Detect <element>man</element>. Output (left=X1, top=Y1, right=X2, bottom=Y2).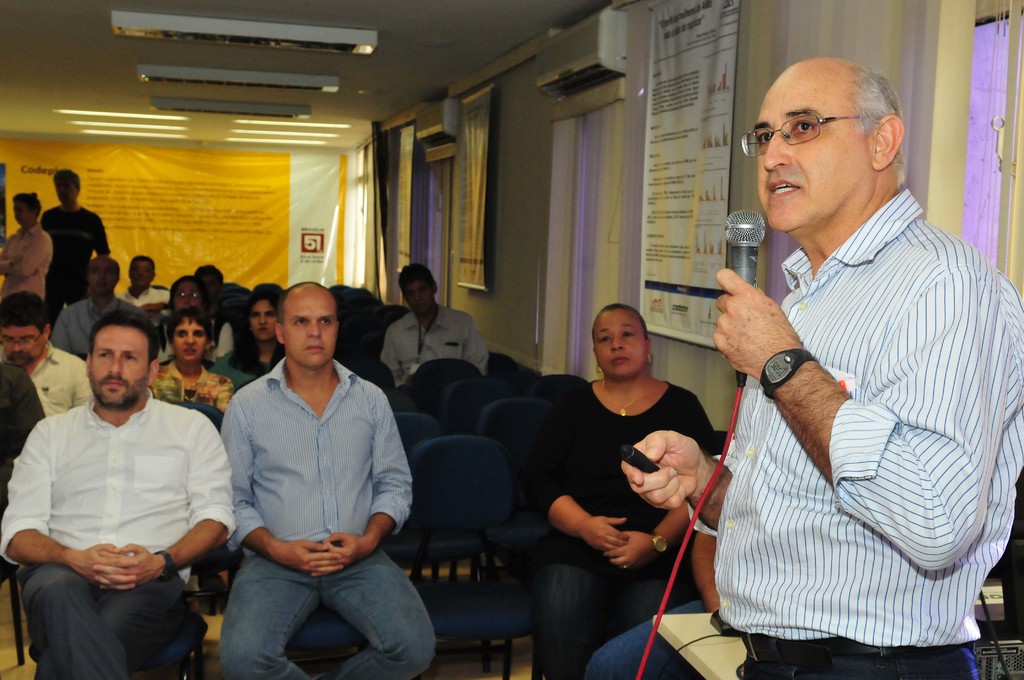
(left=0, top=290, right=95, bottom=414).
